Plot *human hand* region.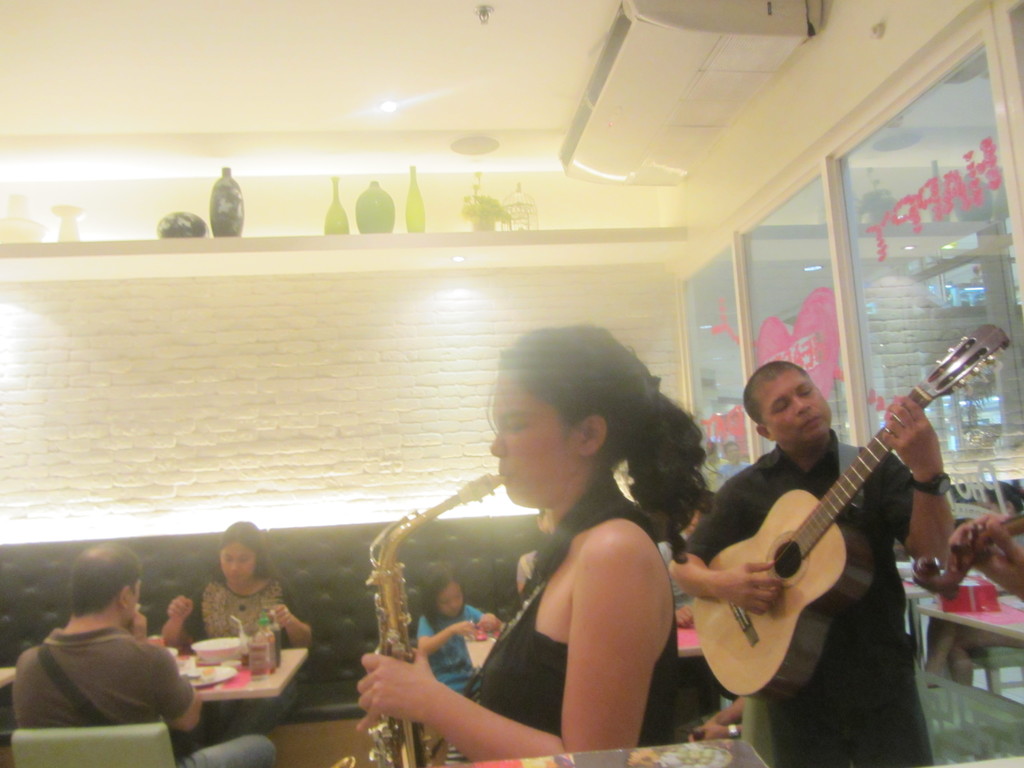
Plotted at 719,559,788,622.
